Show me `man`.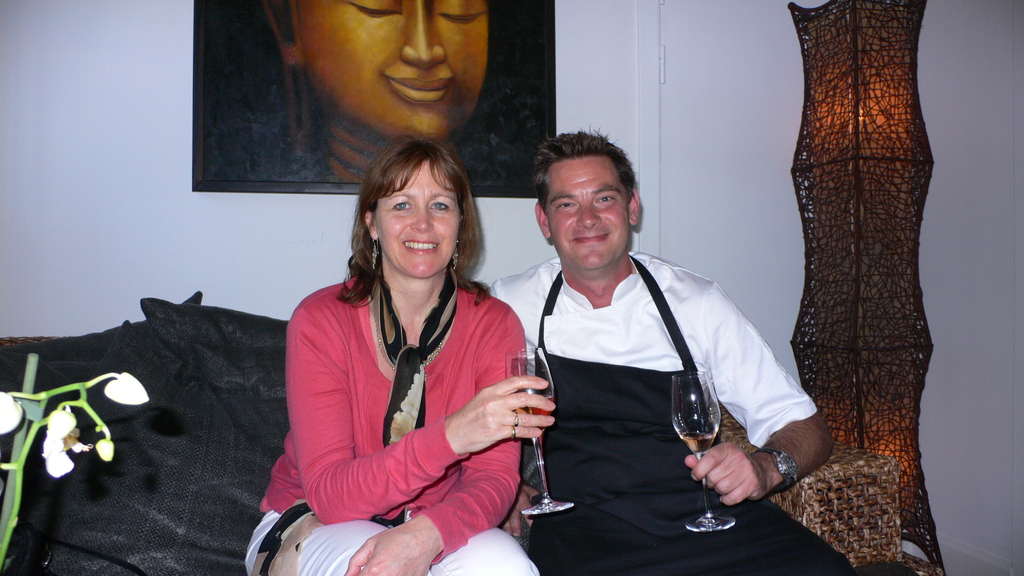
`man` is here: [x1=498, y1=117, x2=809, y2=562].
